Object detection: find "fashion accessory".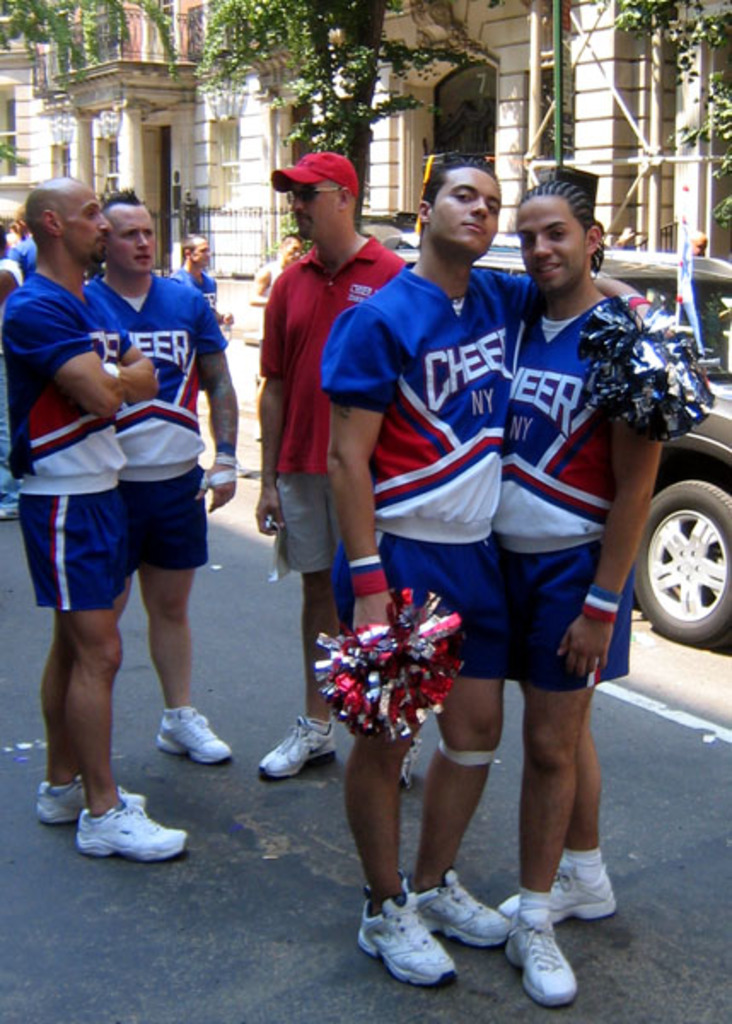
500, 920, 577, 1007.
